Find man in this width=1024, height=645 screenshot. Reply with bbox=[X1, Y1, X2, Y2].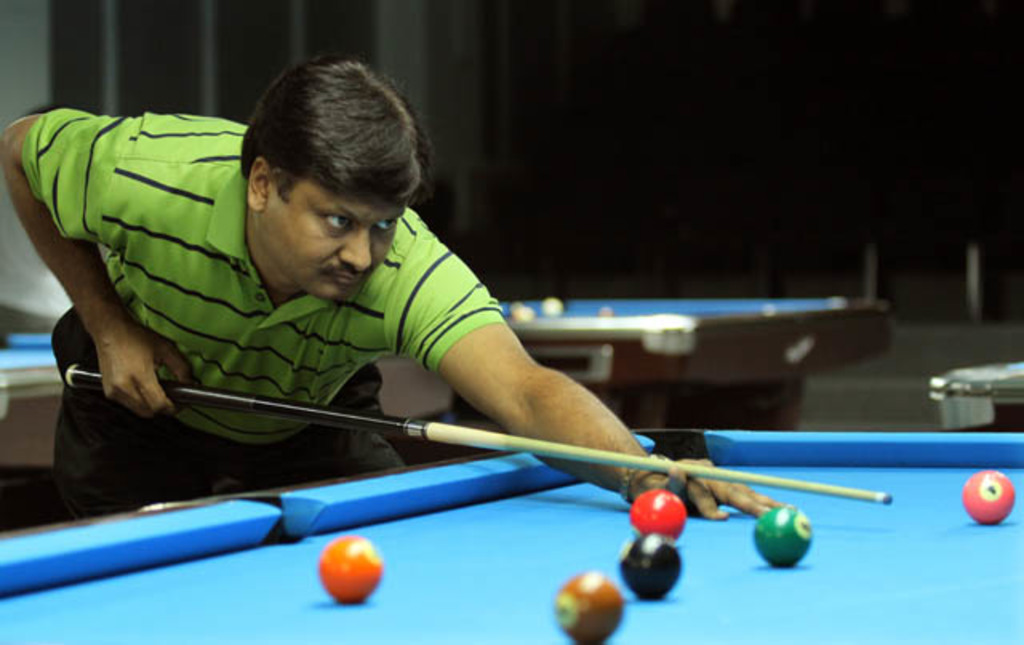
bbox=[5, 51, 782, 519].
